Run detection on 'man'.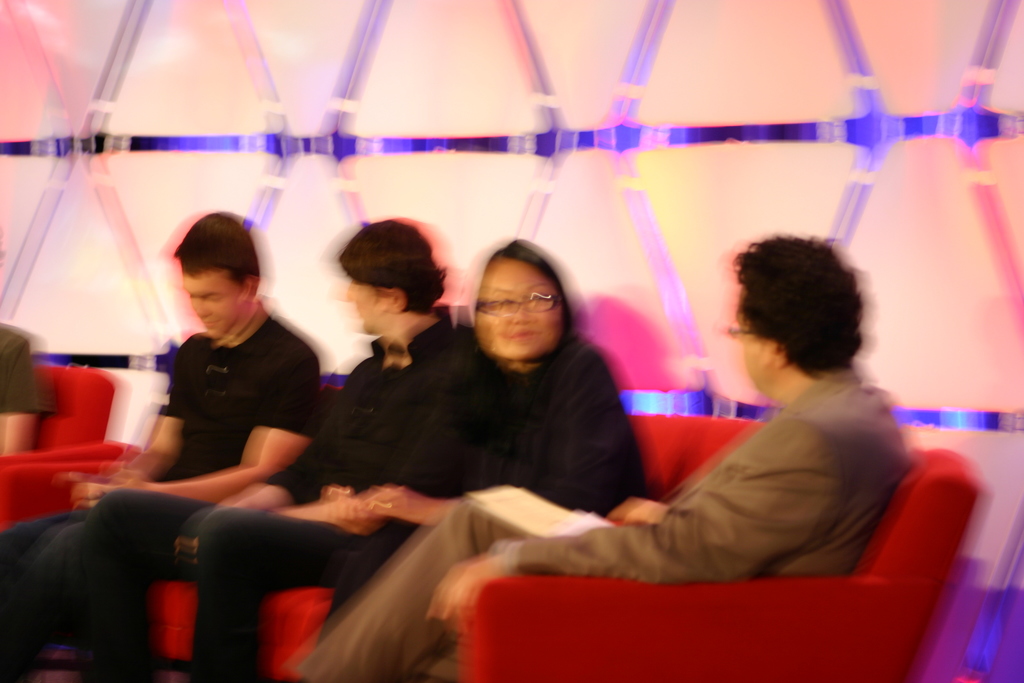
Result: BBox(75, 215, 483, 682).
